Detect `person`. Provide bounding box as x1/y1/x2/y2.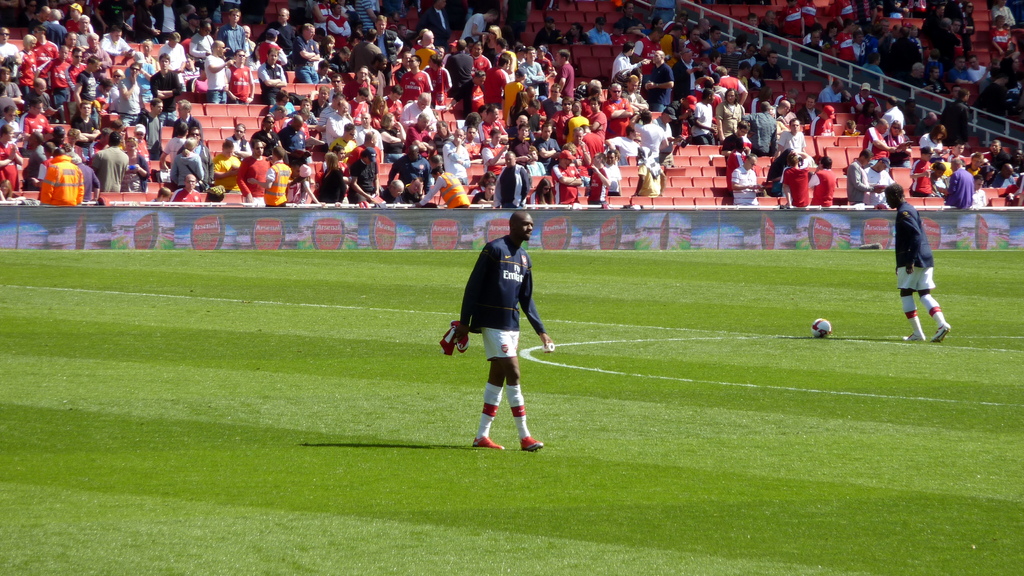
351/0/379/34.
